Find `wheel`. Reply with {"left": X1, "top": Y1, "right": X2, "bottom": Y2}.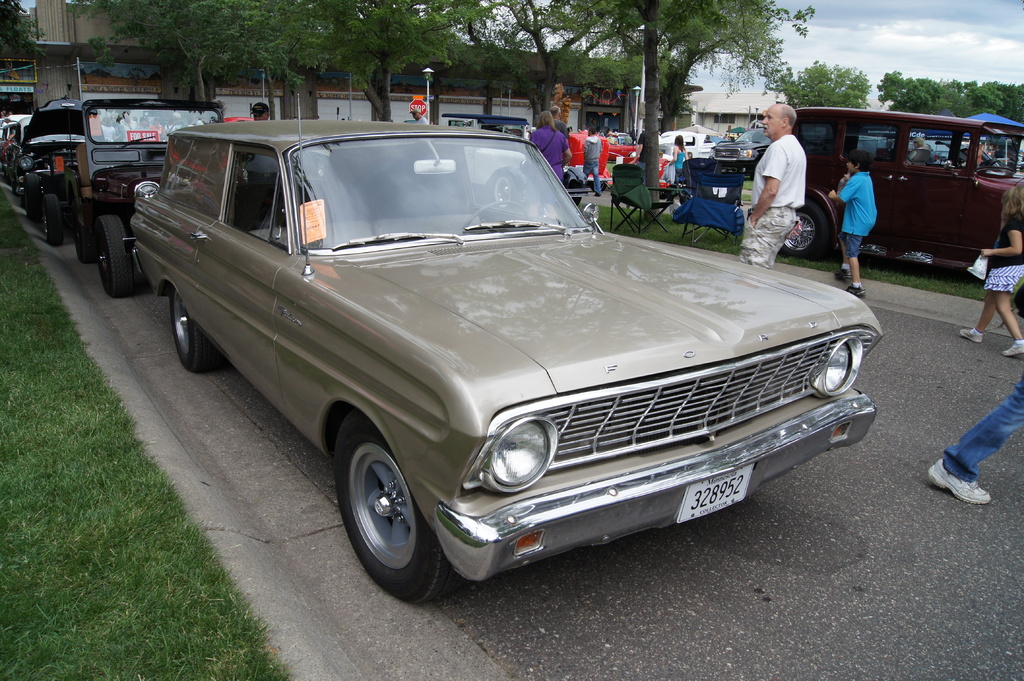
{"left": 90, "top": 212, "right": 139, "bottom": 303}.
